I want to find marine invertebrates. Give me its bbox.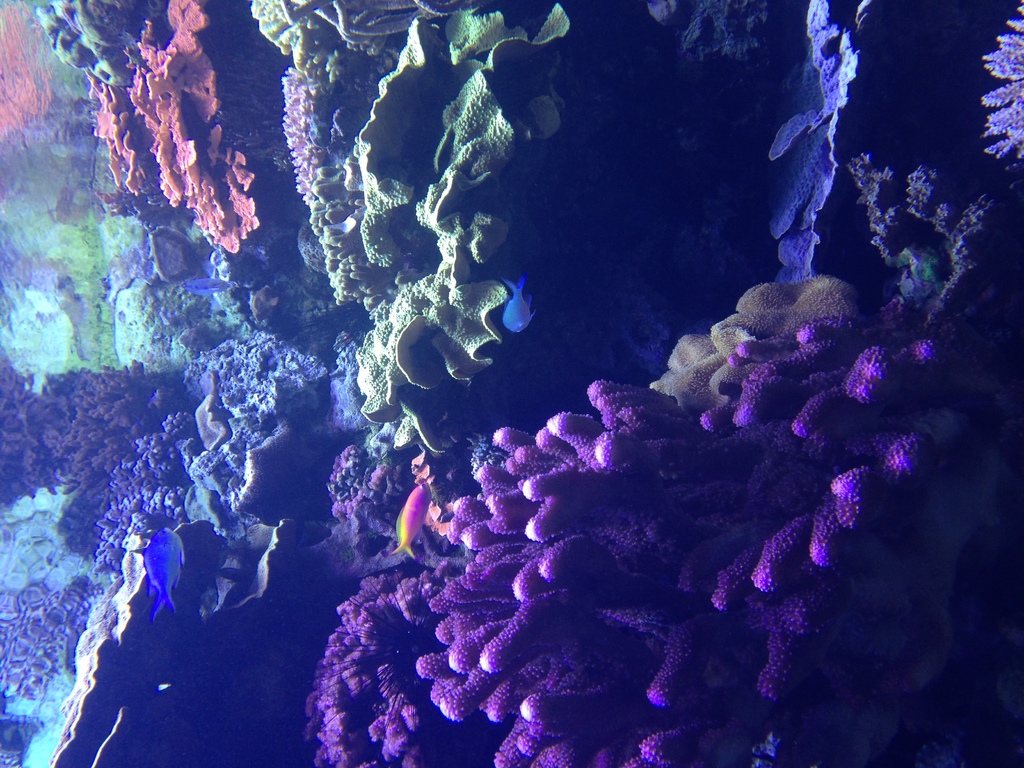
{"x1": 304, "y1": 135, "x2": 436, "y2": 311}.
